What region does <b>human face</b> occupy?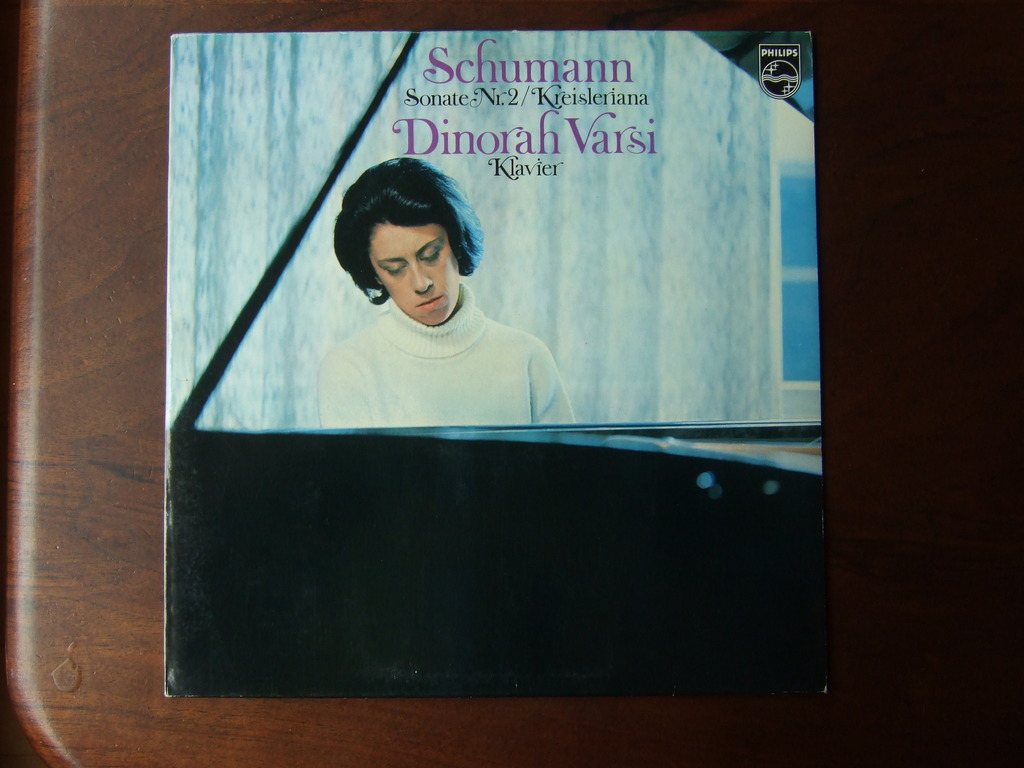
{"x1": 370, "y1": 227, "x2": 458, "y2": 323}.
